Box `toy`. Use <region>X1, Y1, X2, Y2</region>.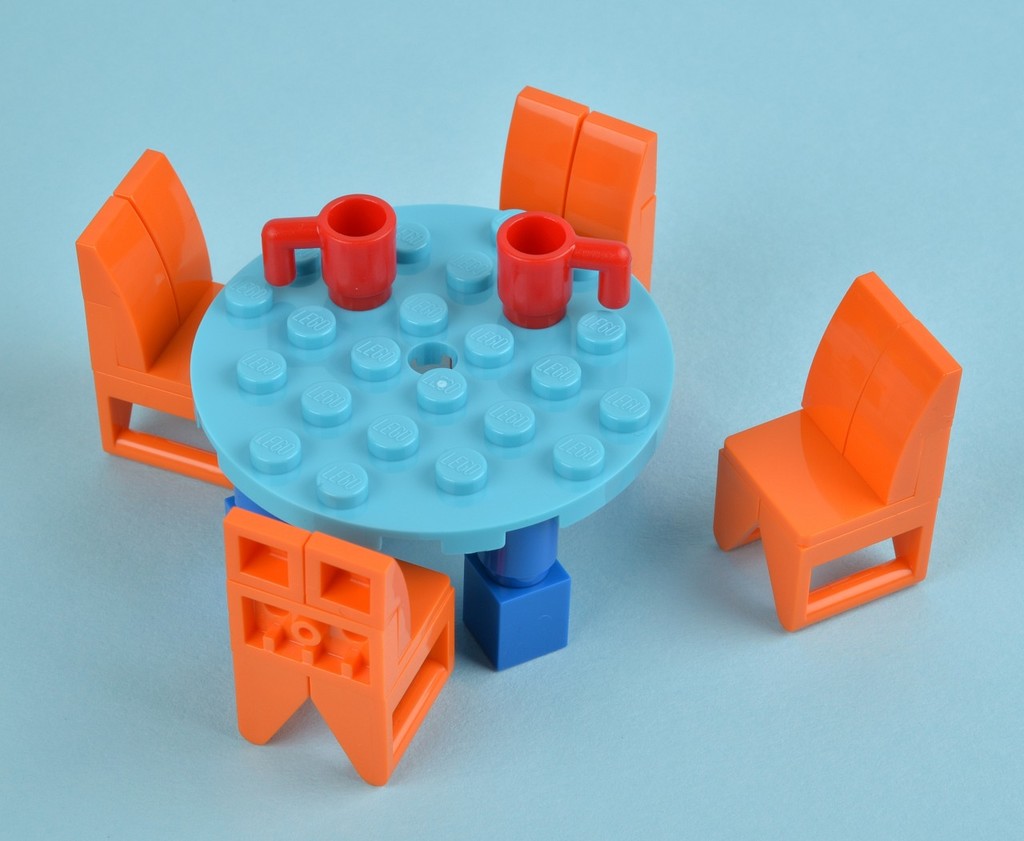
<region>215, 503, 450, 780</region>.
